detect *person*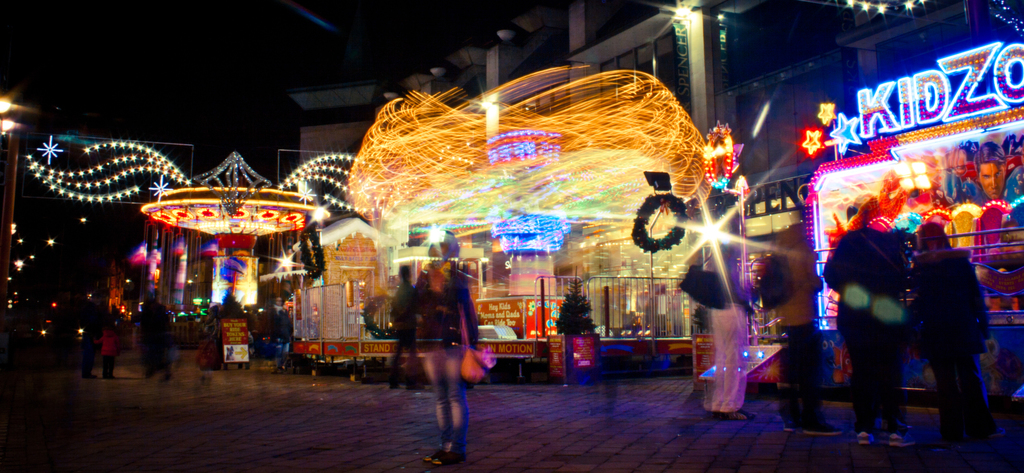
x1=900, y1=221, x2=995, y2=447
